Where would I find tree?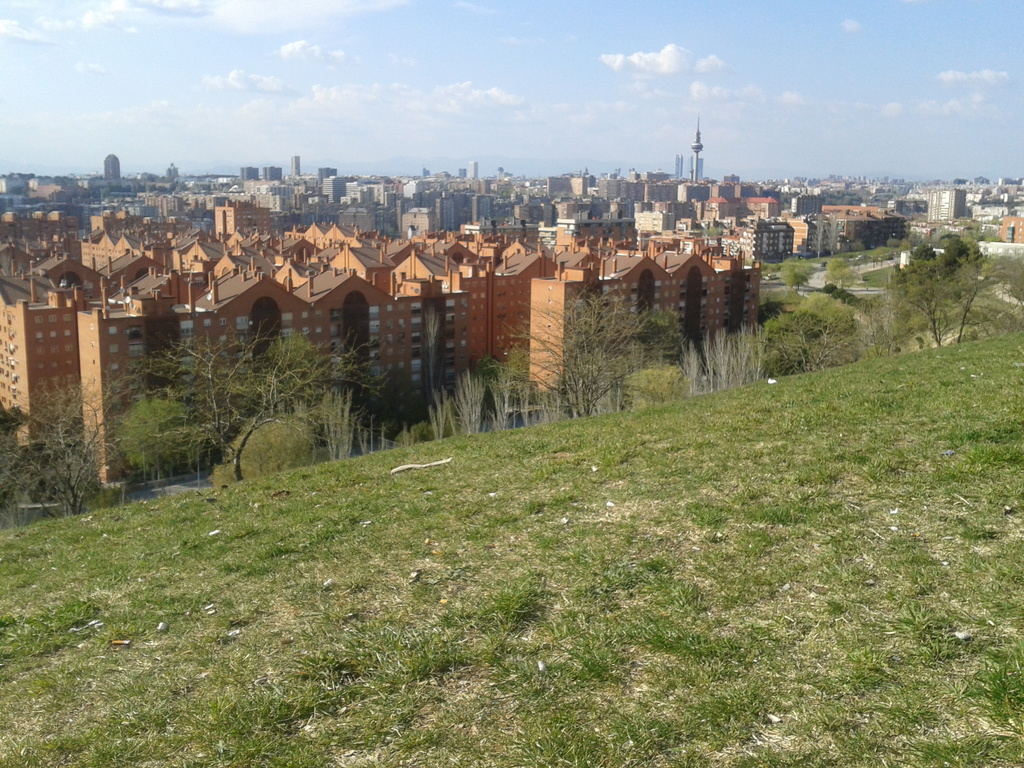
At box=[893, 225, 934, 291].
